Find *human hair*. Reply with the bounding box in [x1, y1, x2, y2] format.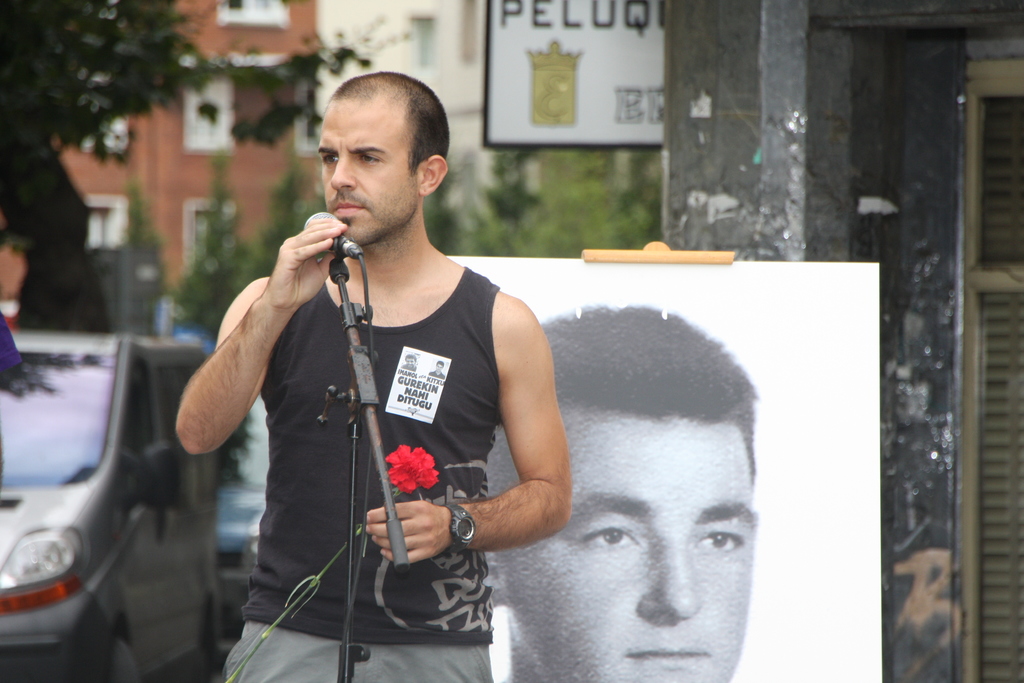
[491, 301, 757, 493].
